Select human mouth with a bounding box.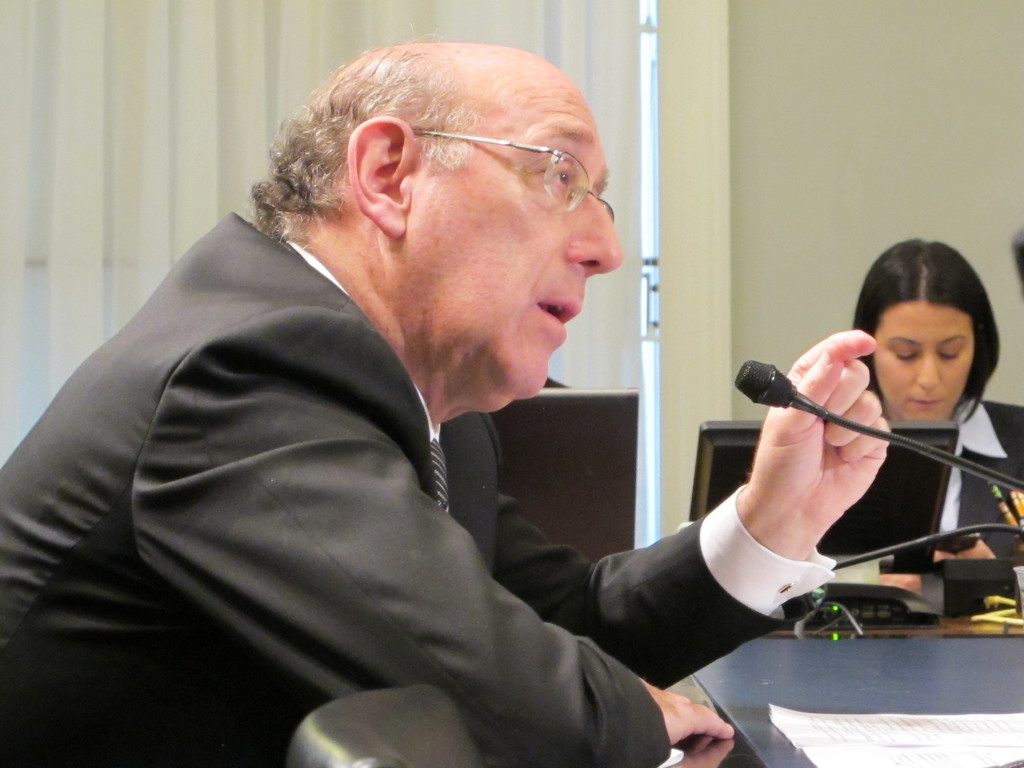
907, 396, 942, 410.
